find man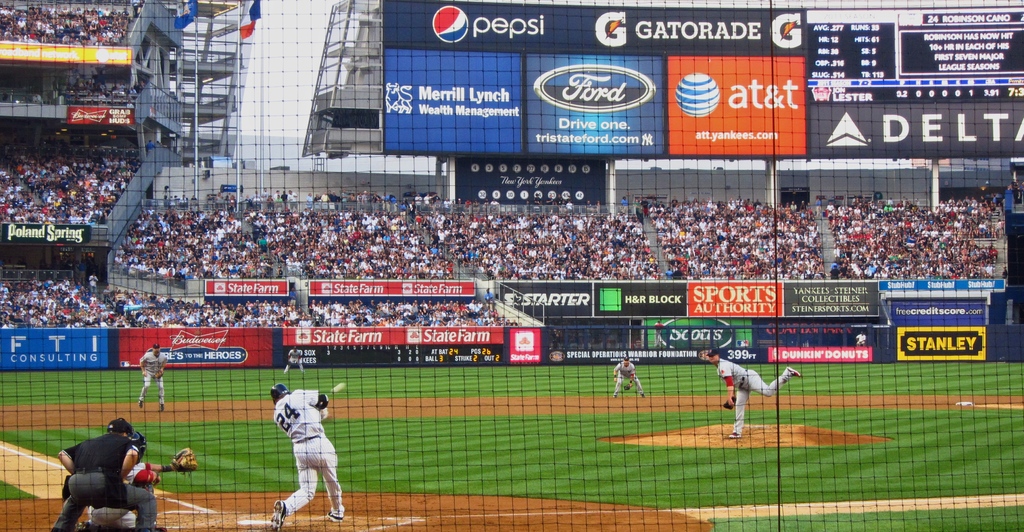
x1=858, y1=330, x2=865, y2=348
